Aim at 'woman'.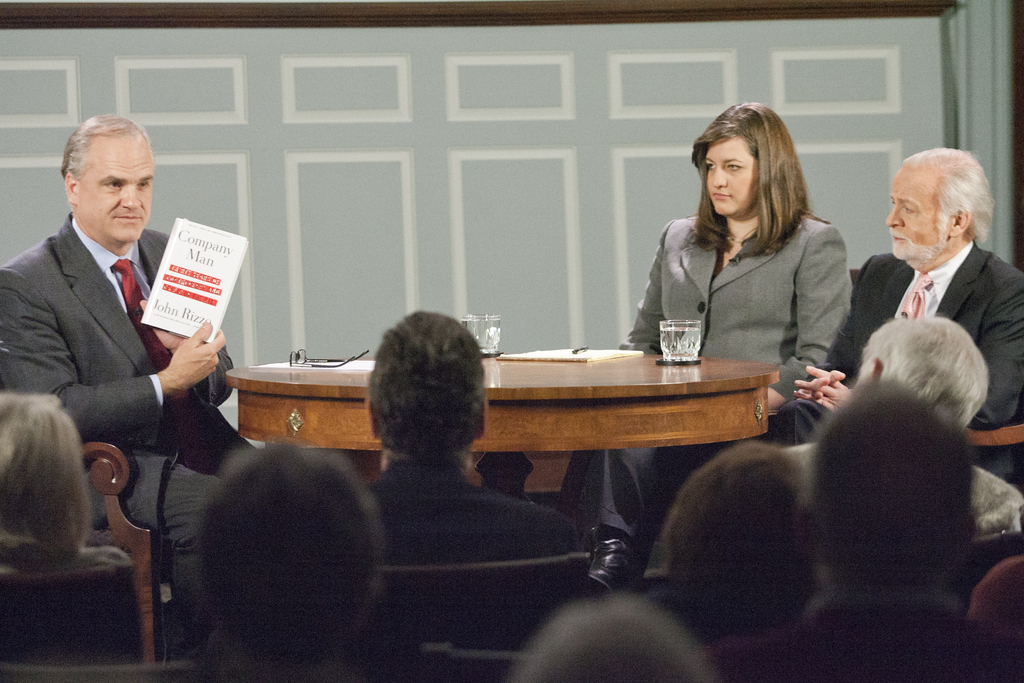
Aimed at BBox(0, 391, 132, 568).
